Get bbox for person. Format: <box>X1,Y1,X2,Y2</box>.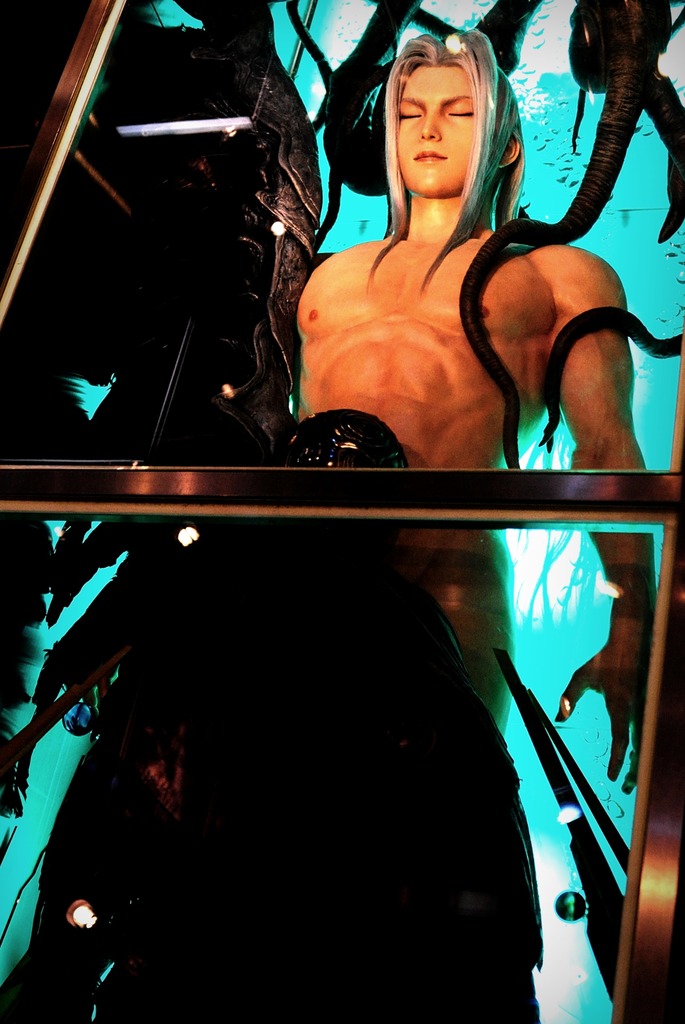
<box>24,18,666,1023</box>.
